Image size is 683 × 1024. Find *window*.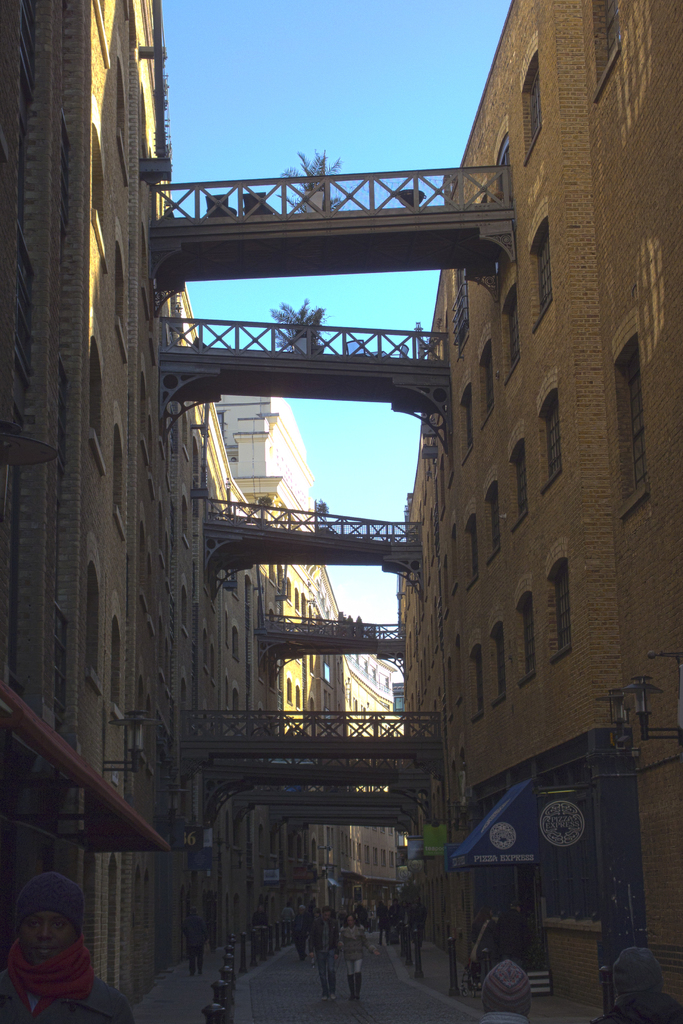
(x1=592, y1=0, x2=625, y2=106).
